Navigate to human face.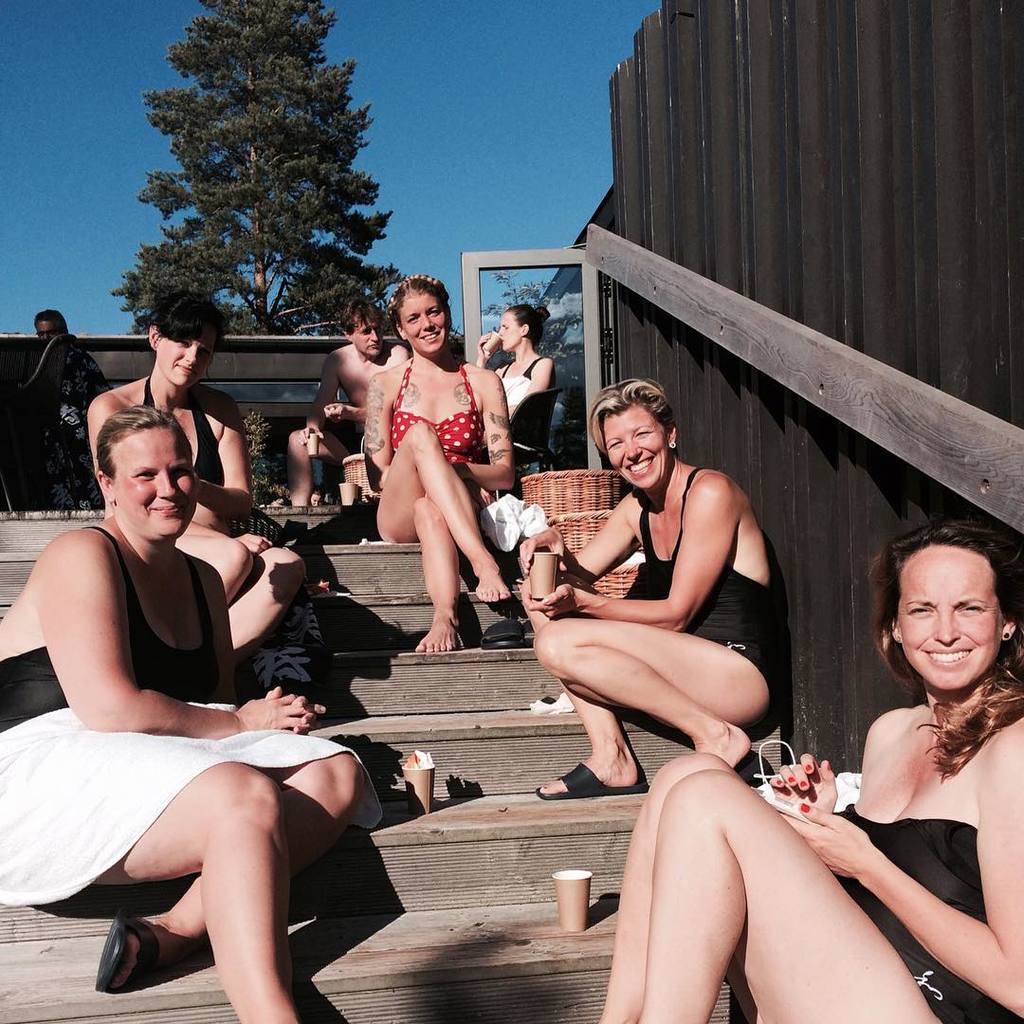
Navigation target: box=[604, 405, 672, 491].
